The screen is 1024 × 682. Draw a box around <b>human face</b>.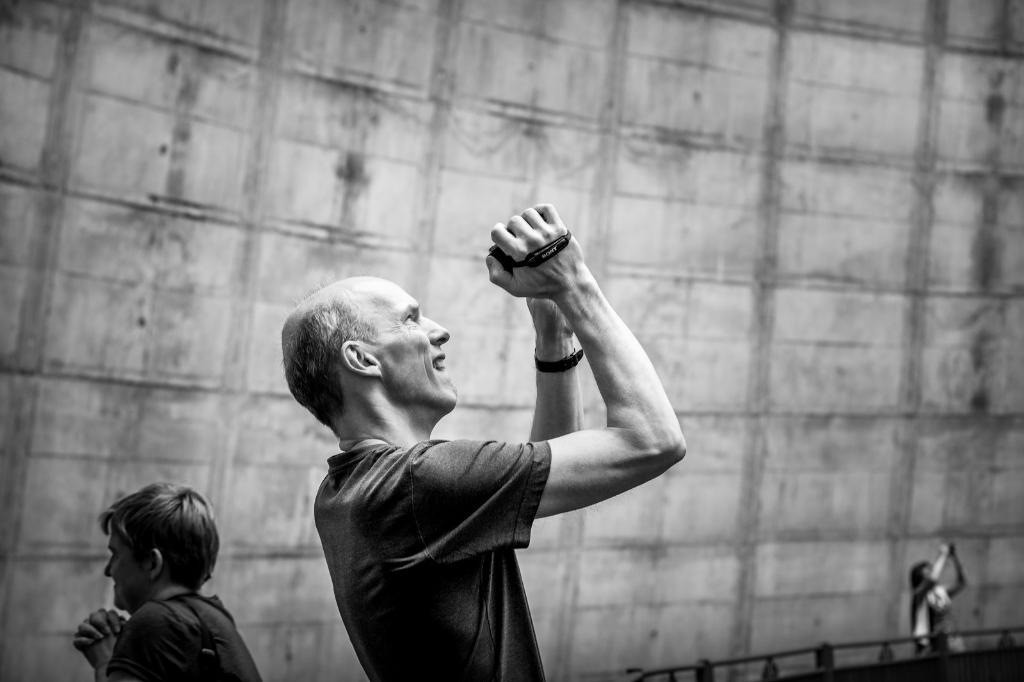
<bbox>357, 277, 457, 408</bbox>.
